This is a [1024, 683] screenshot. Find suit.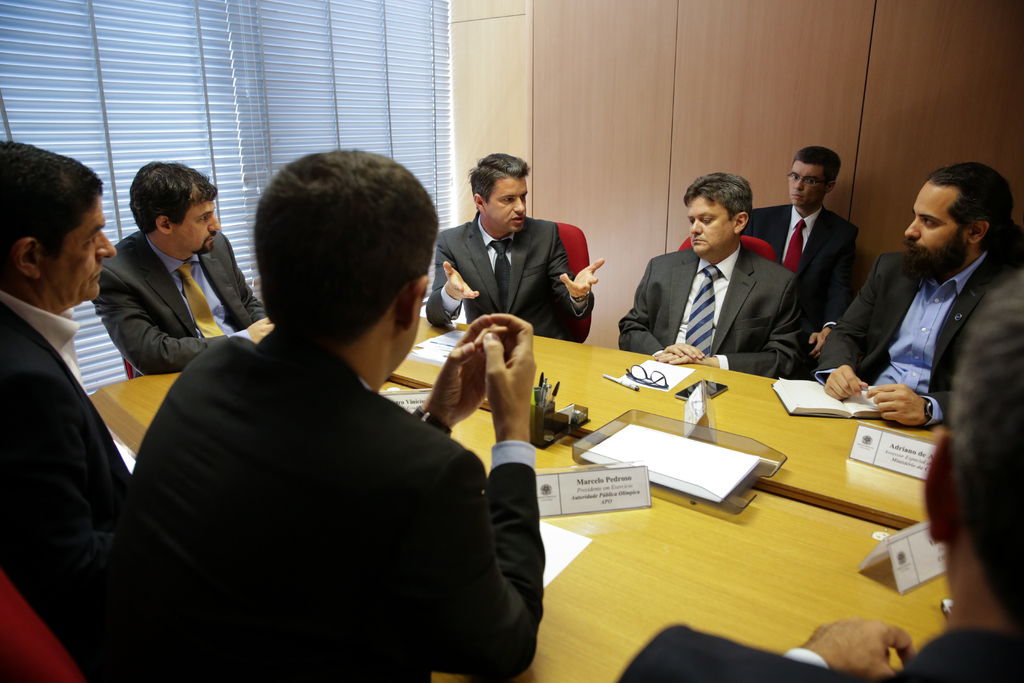
Bounding box: select_region(435, 185, 612, 353).
